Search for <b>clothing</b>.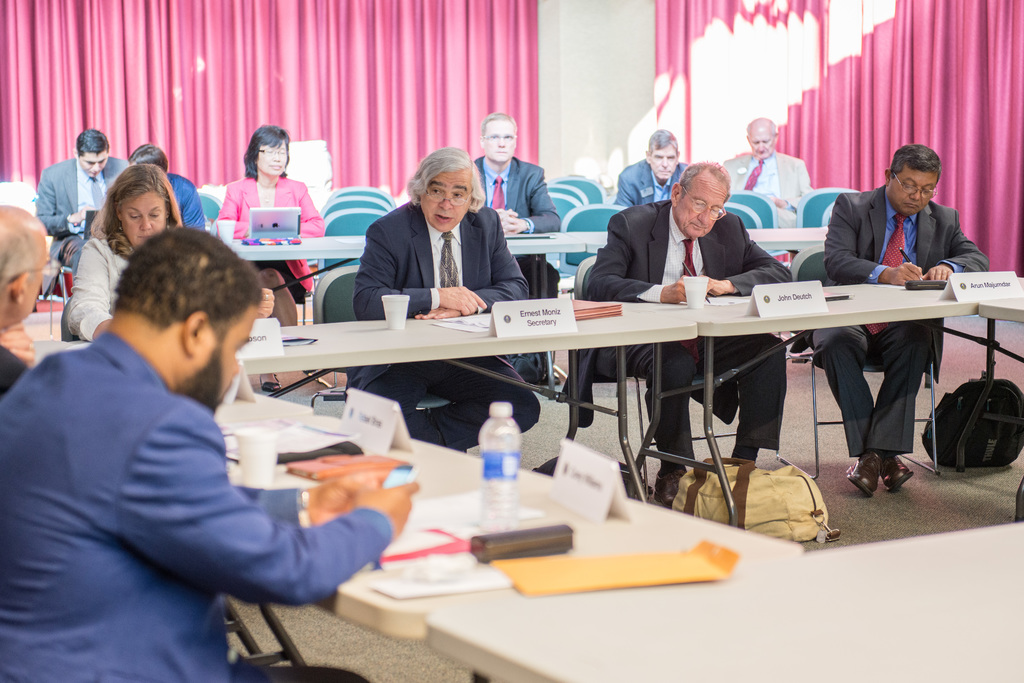
Found at <region>740, 150, 806, 237</region>.
